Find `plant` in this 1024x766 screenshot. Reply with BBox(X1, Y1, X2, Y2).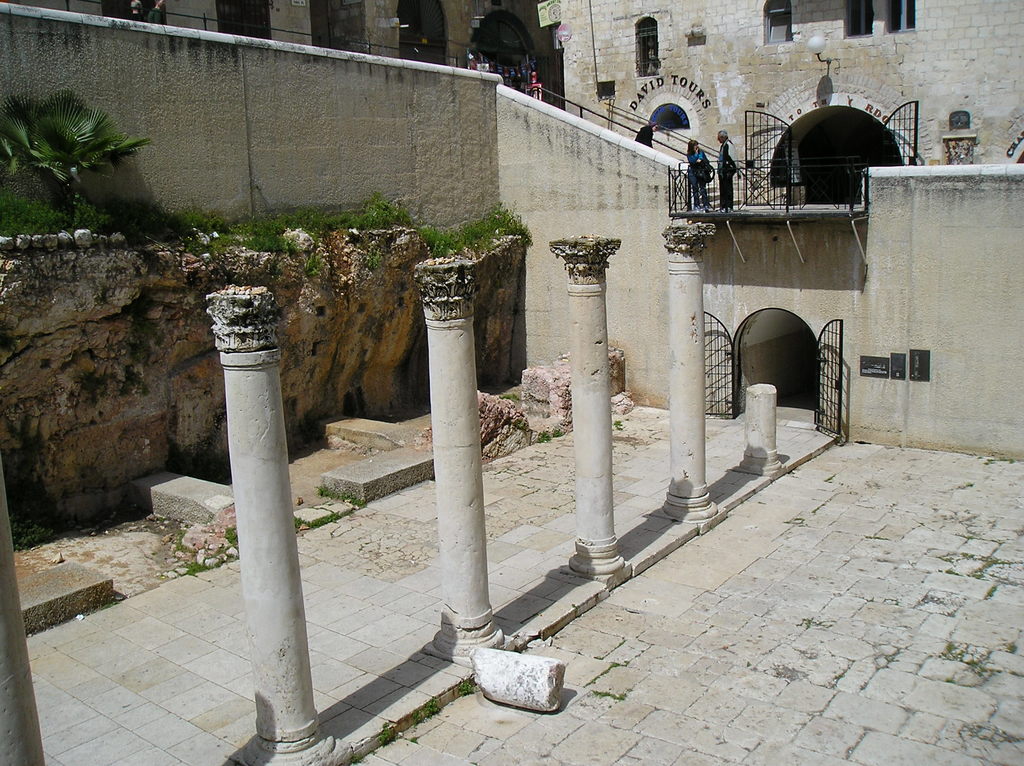
BBox(533, 426, 553, 446).
